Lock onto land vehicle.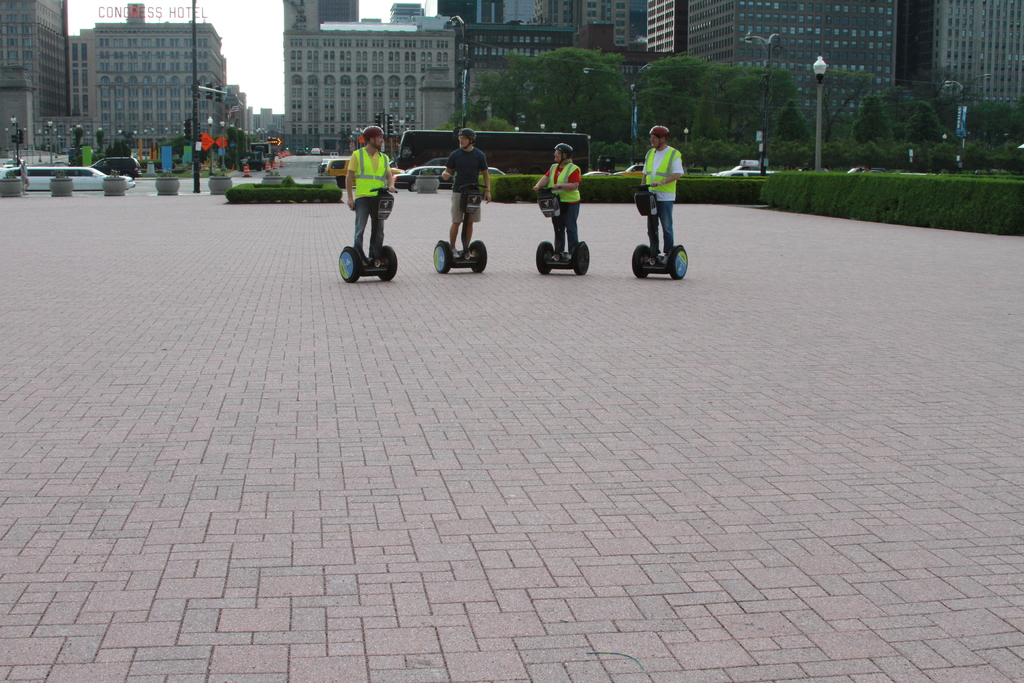
Locked: (x1=628, y1=154, x2=696, y2=278).
